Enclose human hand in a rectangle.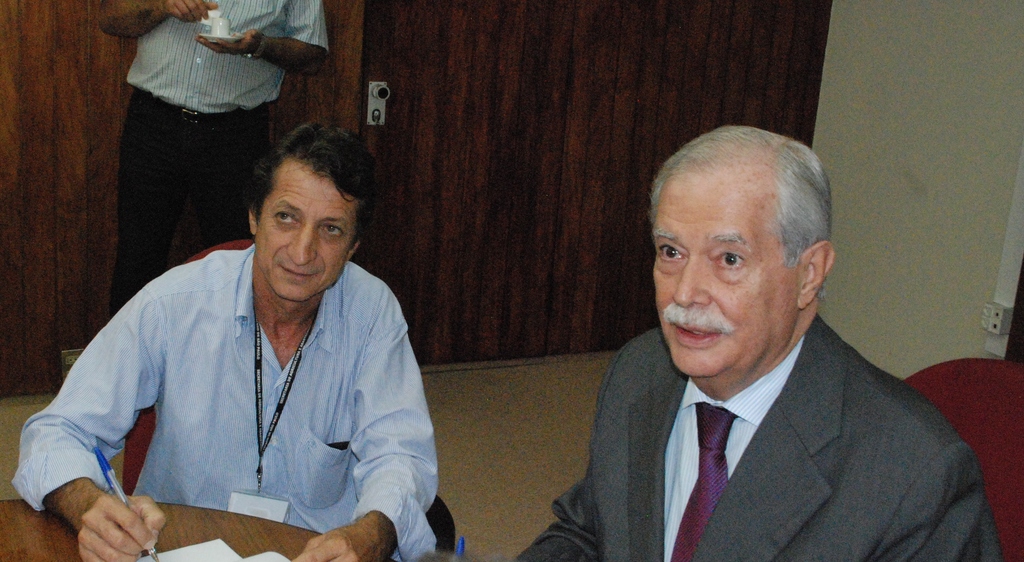
x1=194, y1=30, x2=264, y2=59.
